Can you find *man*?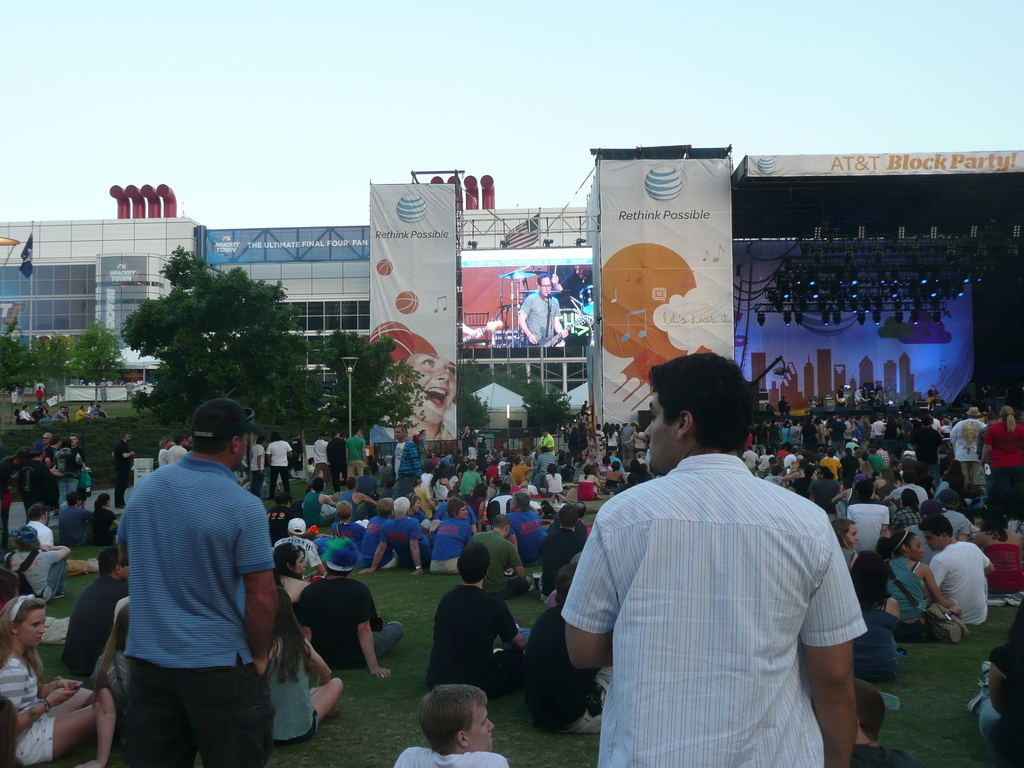
Yes, bounding box: (17, 505, 58, 556).
